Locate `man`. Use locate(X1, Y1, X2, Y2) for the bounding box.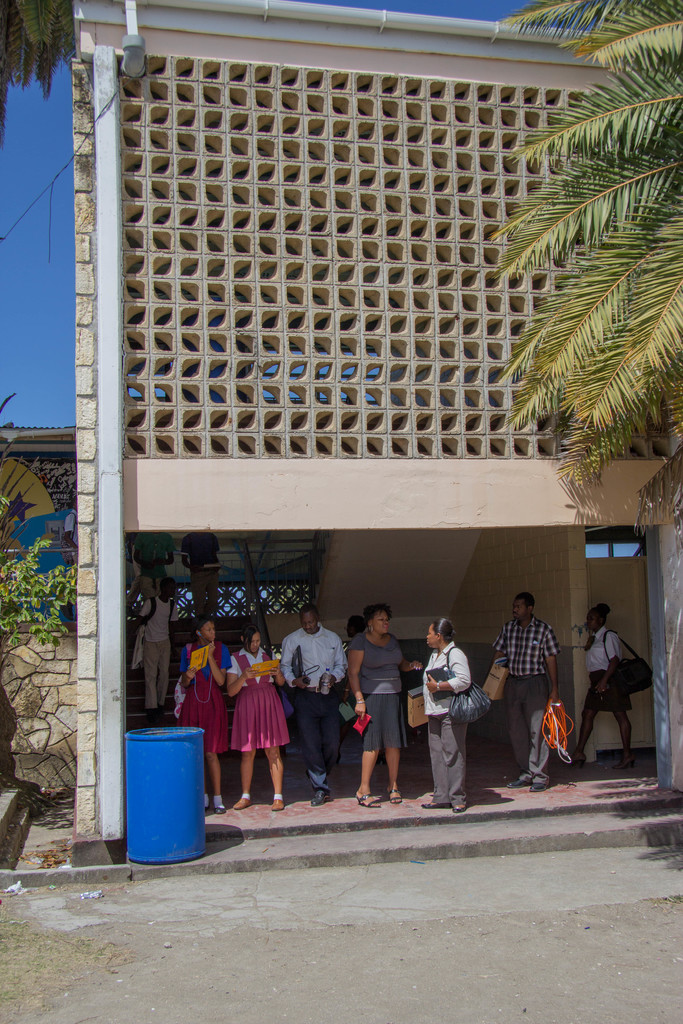
locate(489, 587, 564, 791).
